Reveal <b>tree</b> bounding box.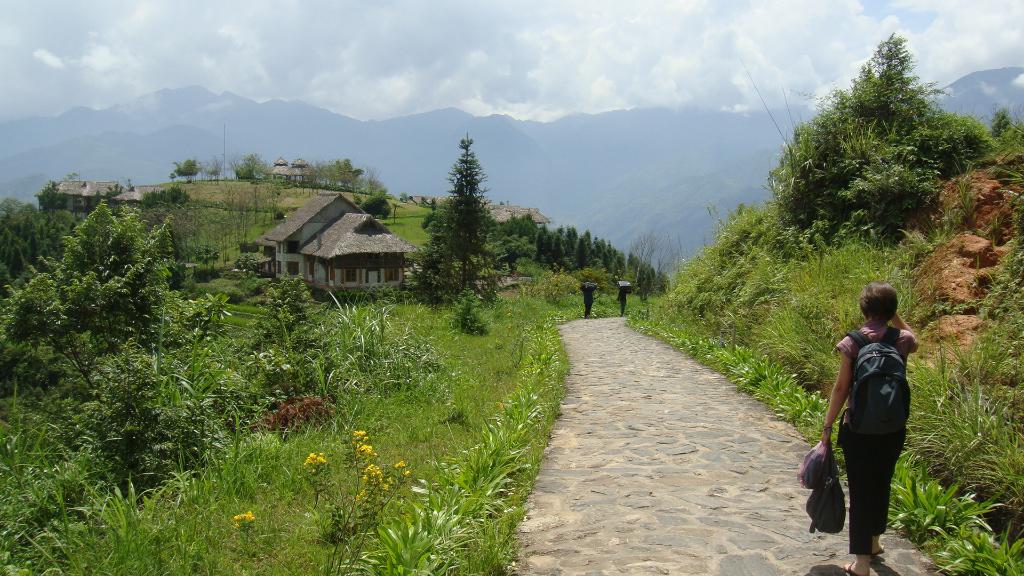
Revealed: (left=420, top=124, right=509, bottom=322).
